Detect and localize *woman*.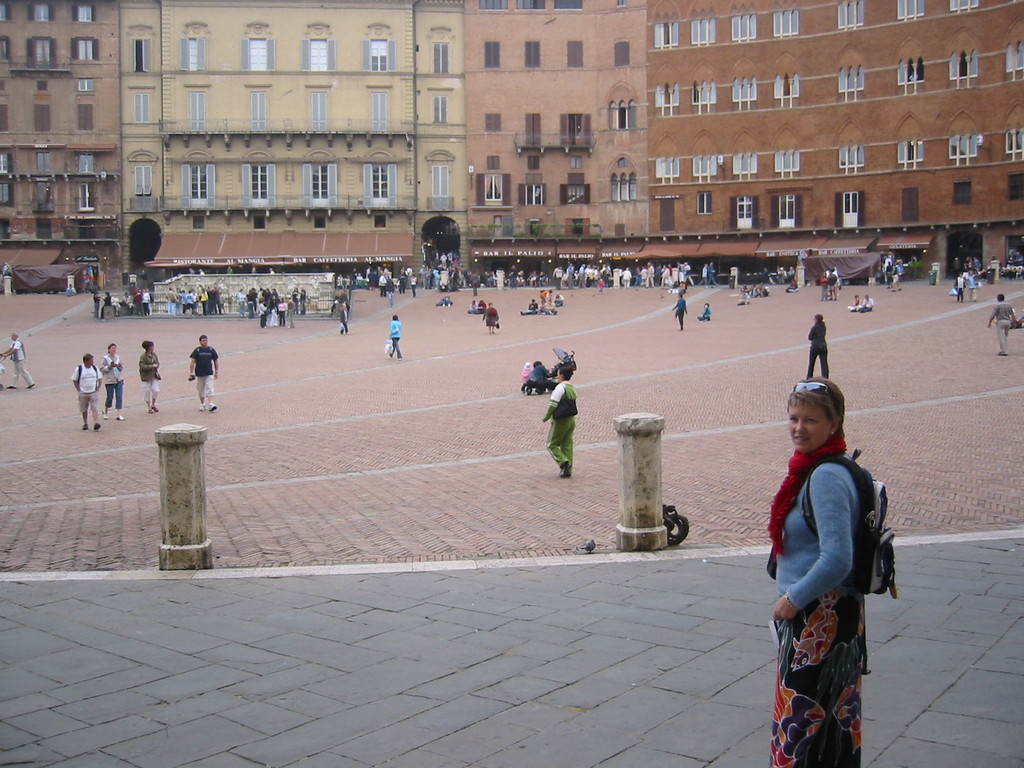
Localized at {"x1": 752, "y1": 328, "x2": 890, "y2": 767}.
